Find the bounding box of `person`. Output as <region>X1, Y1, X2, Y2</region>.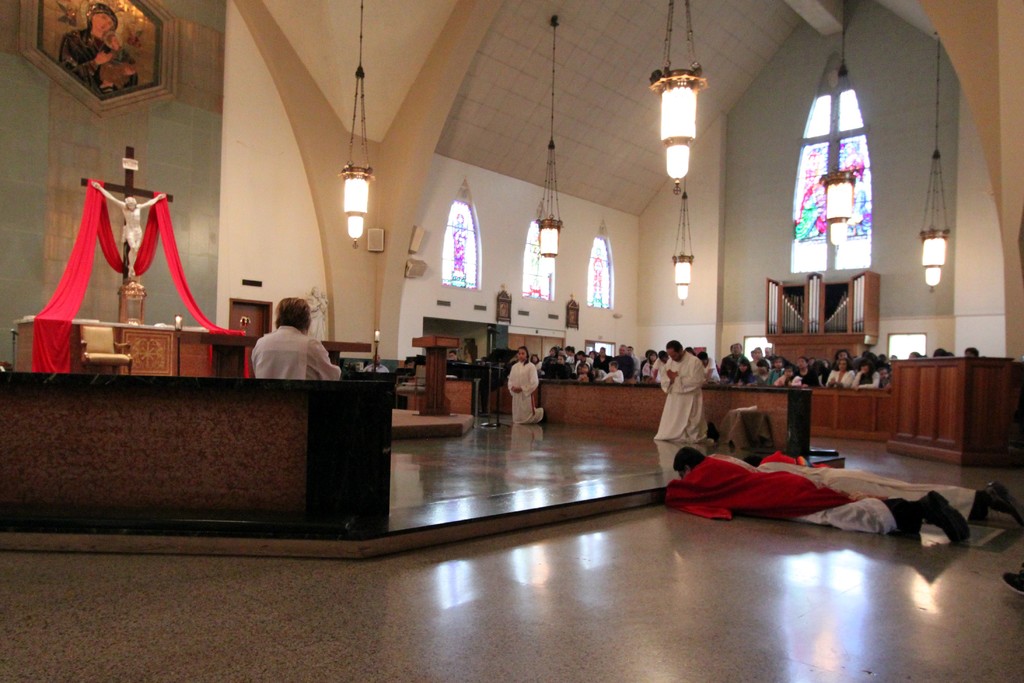
<region>798, 352, 827, 388</region>.
